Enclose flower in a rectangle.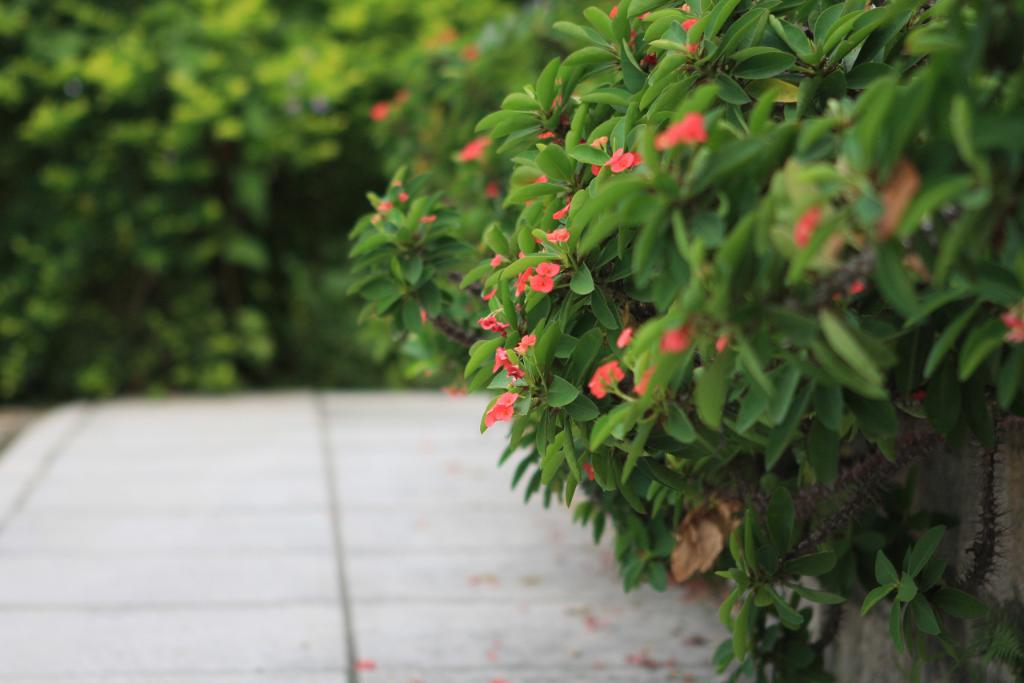
region(514, 330, 539, 354).
